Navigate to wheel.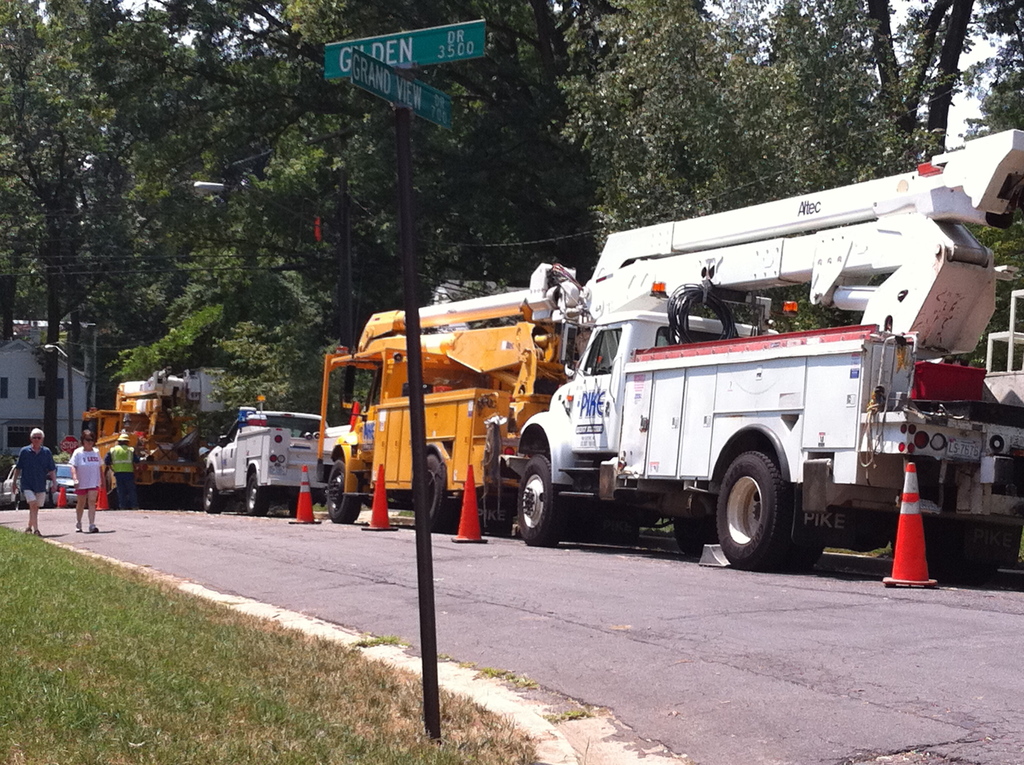
Navigation target: region(516, 451, 570, 548).
